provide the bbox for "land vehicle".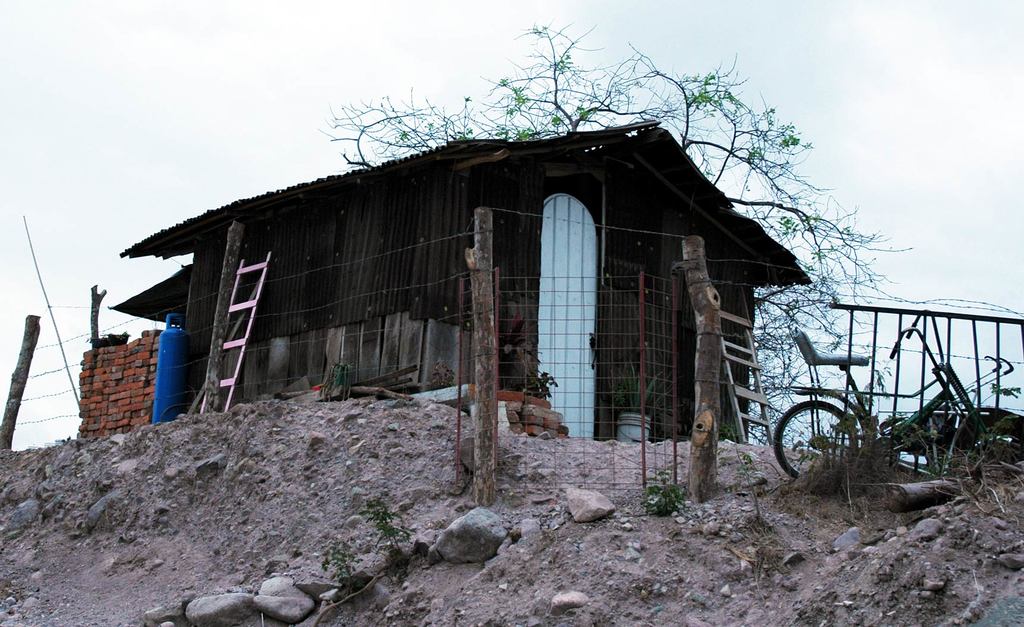
756, 275, 1014, 518.
